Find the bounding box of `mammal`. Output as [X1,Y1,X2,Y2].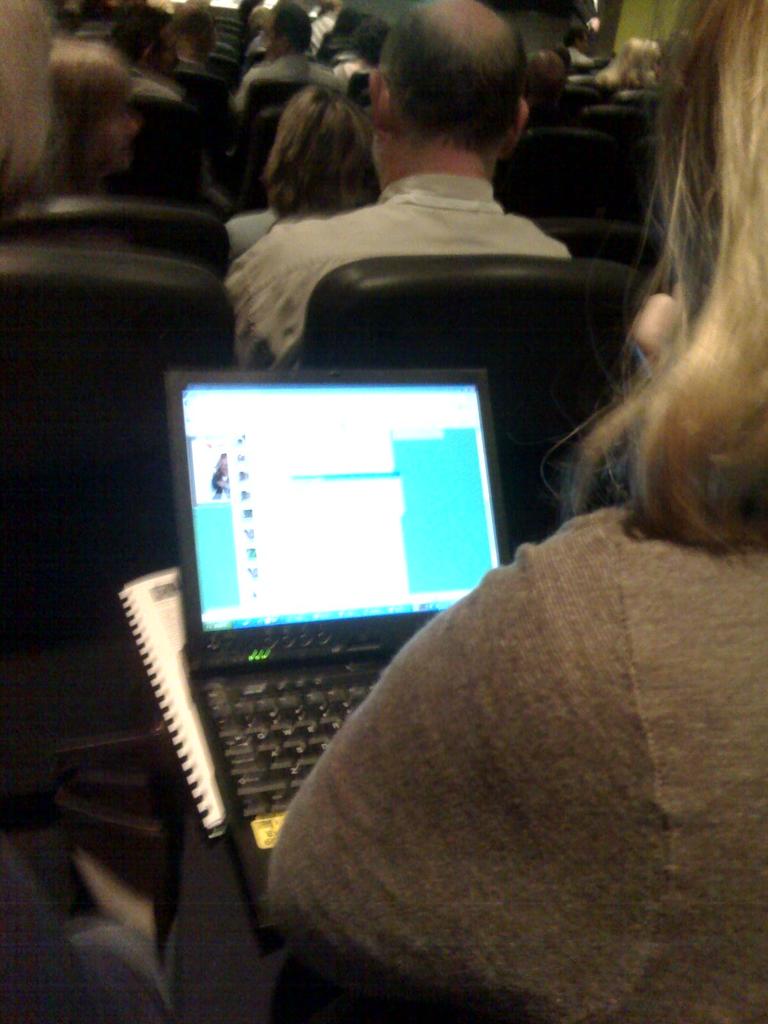
[219,0,567,383].
